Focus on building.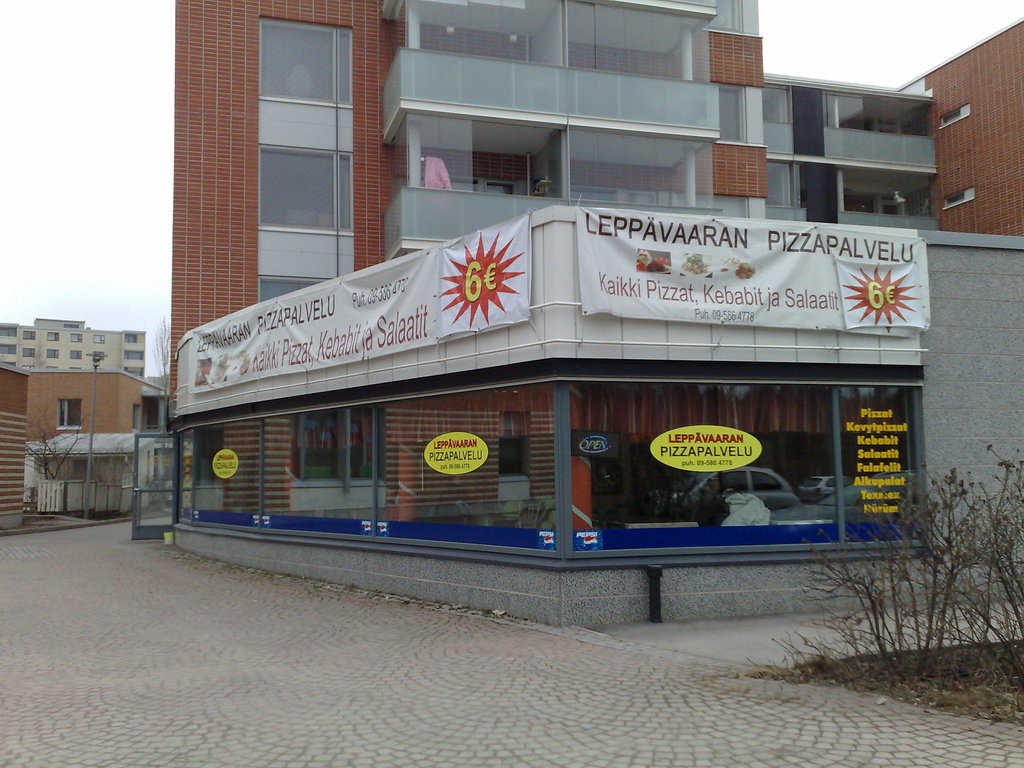
Focused at [0,373,198,527].
